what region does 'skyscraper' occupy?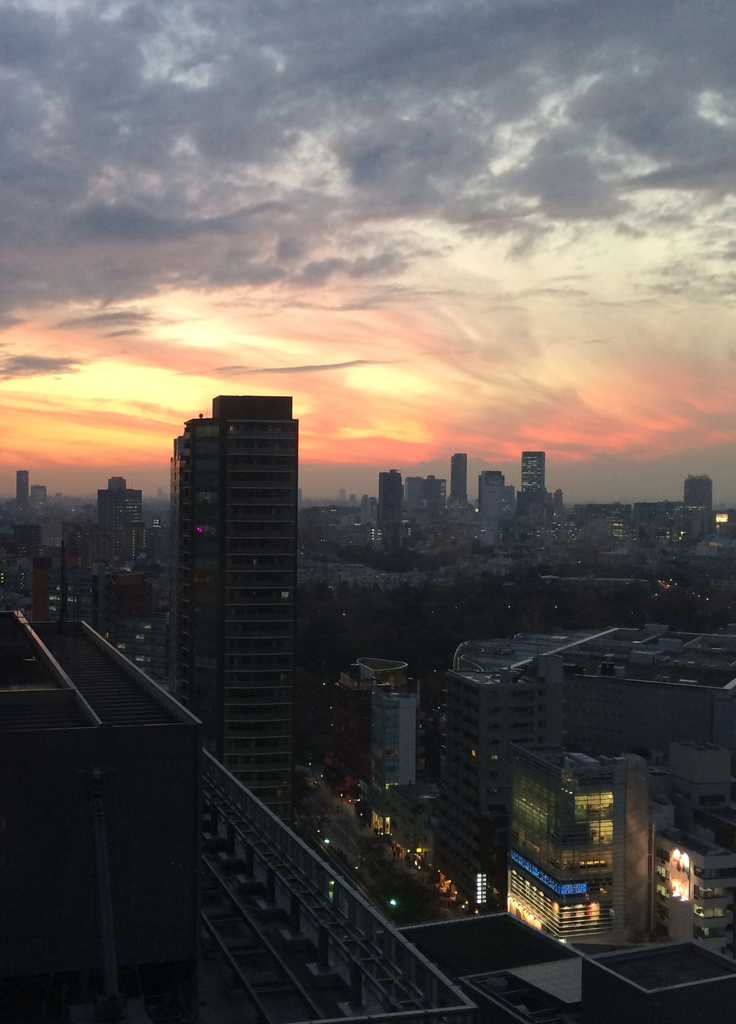
bbox(447, 452, 473, 521).
